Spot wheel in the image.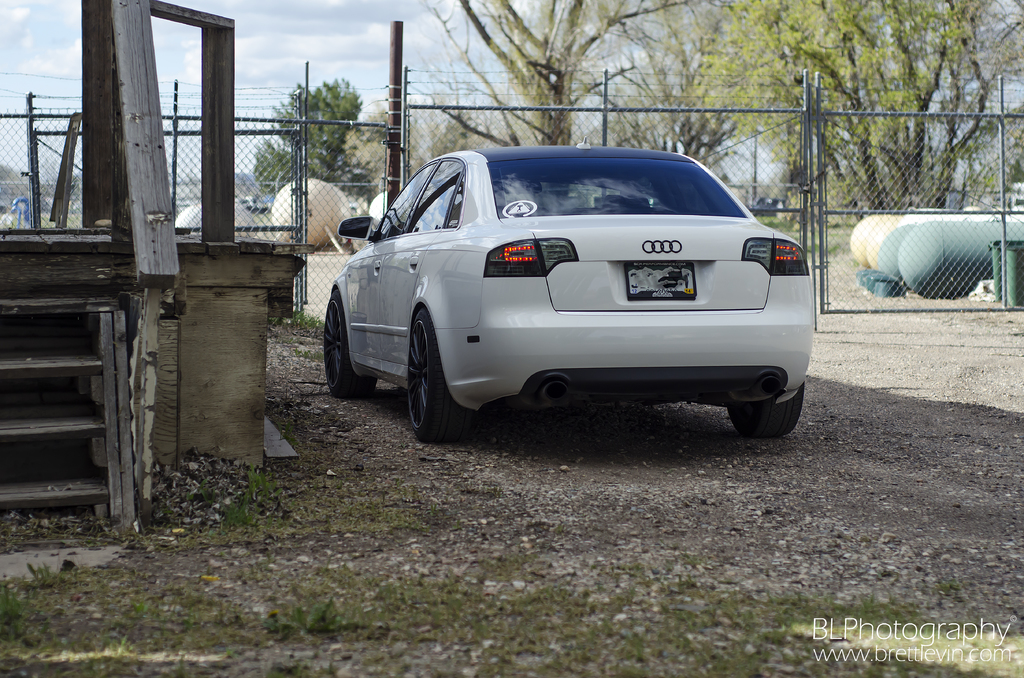
wheel found at crop(727, 381, 806, 444).
